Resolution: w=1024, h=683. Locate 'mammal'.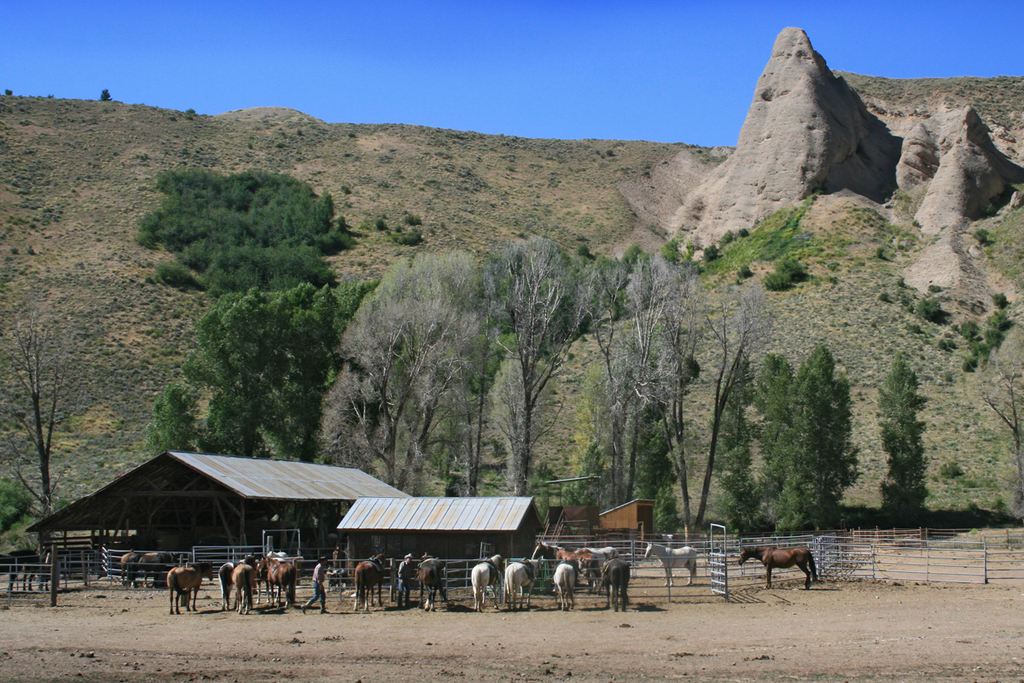
x1=294 y1=556 x2=328 y2=613.
